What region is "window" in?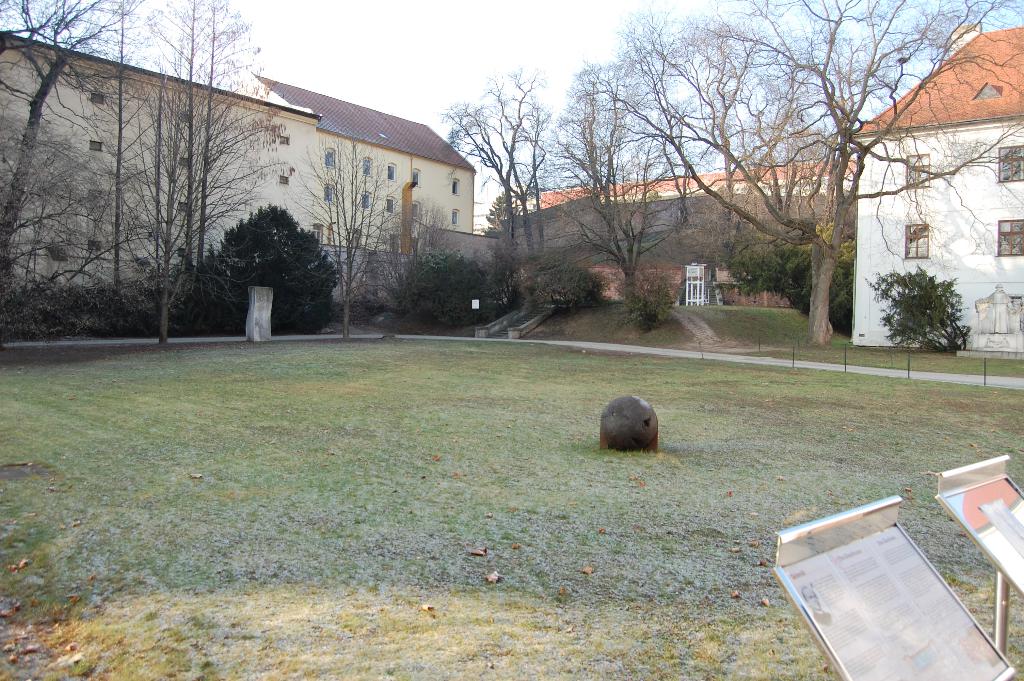
323:146:335:168.
